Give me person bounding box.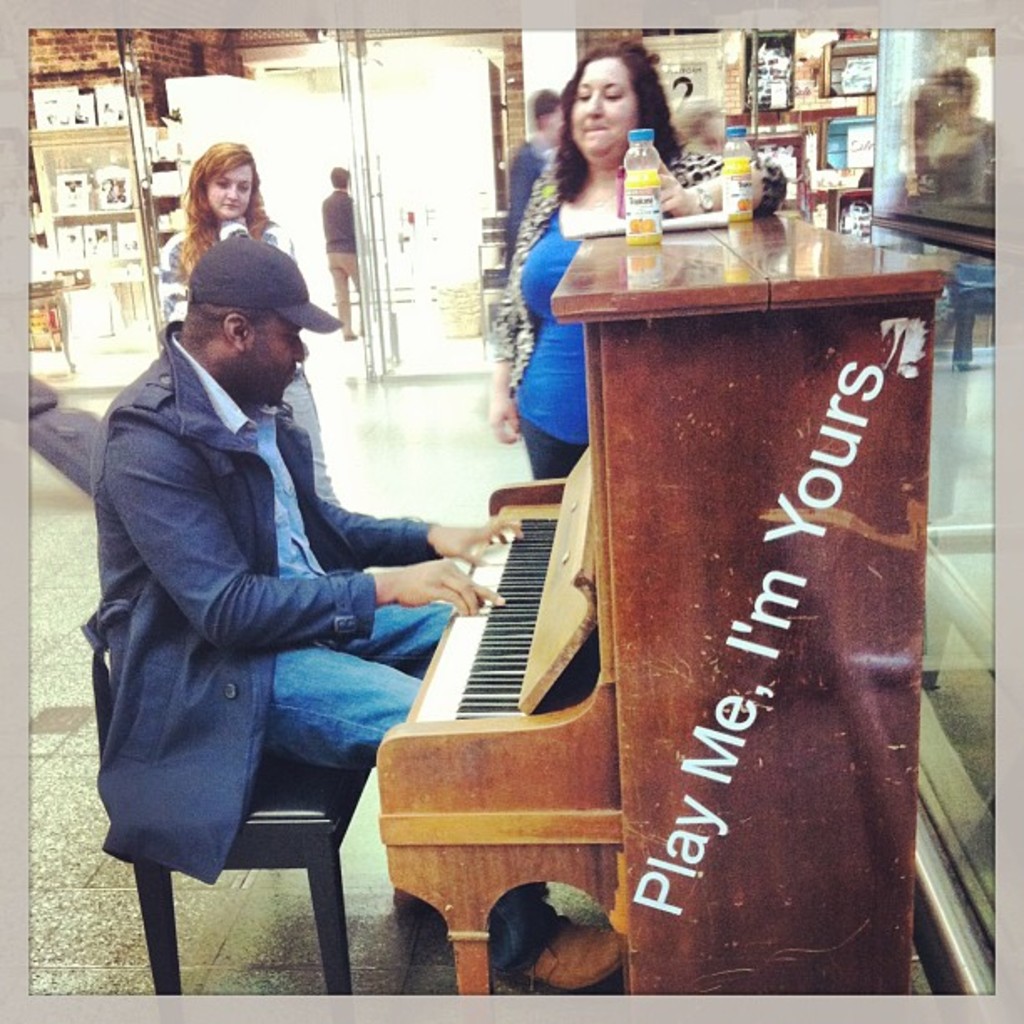
320, 162, 371, 346.
